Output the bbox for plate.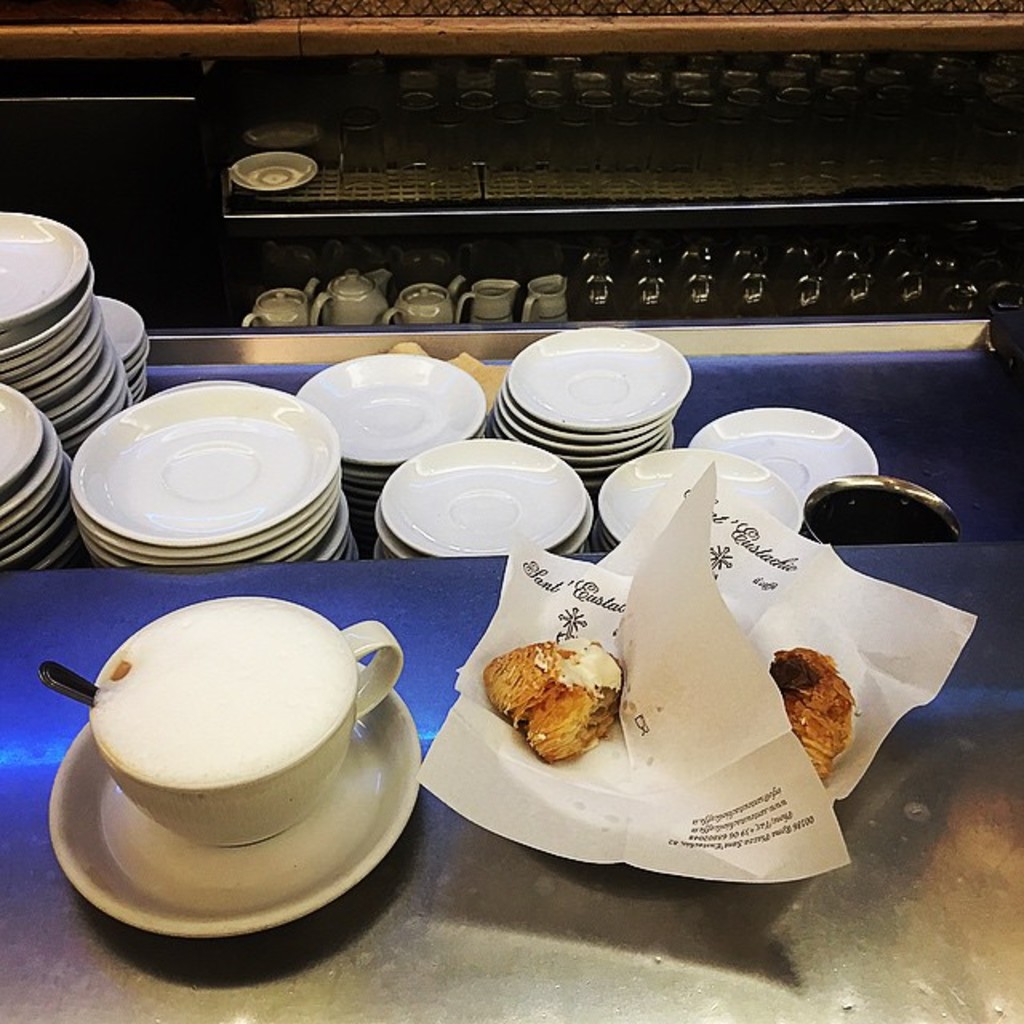
pyautogui.locateOnScreen(496, 315, 690, 482).
